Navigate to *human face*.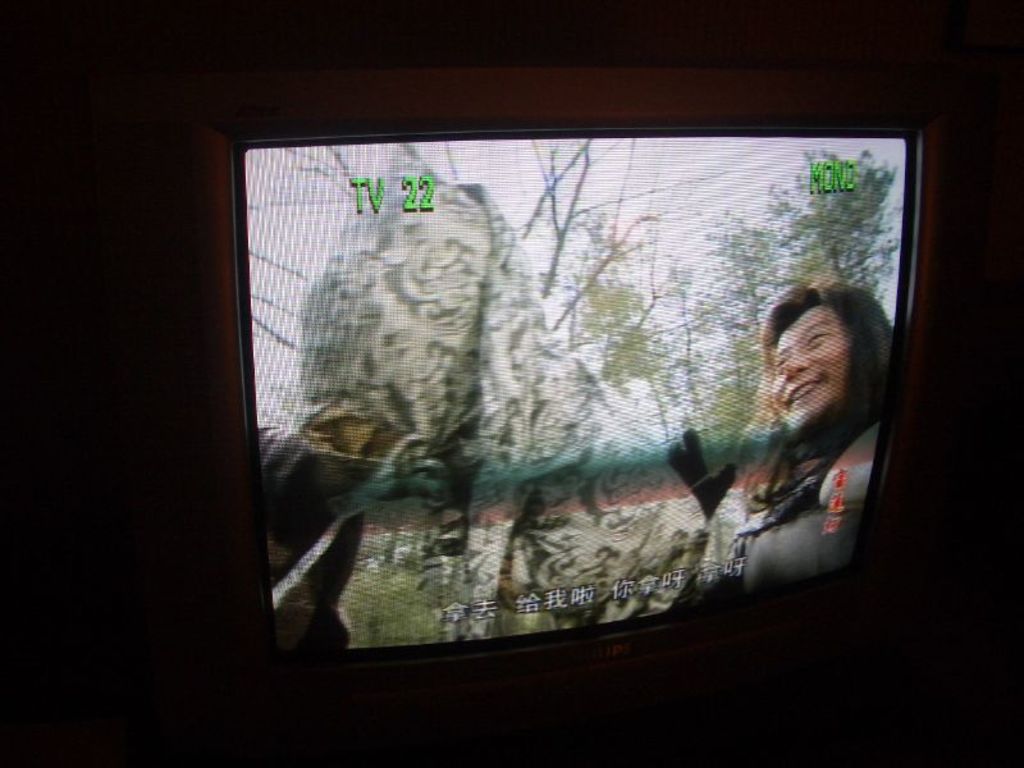
Navigation target: bbox(768, 302, 846, 434).
